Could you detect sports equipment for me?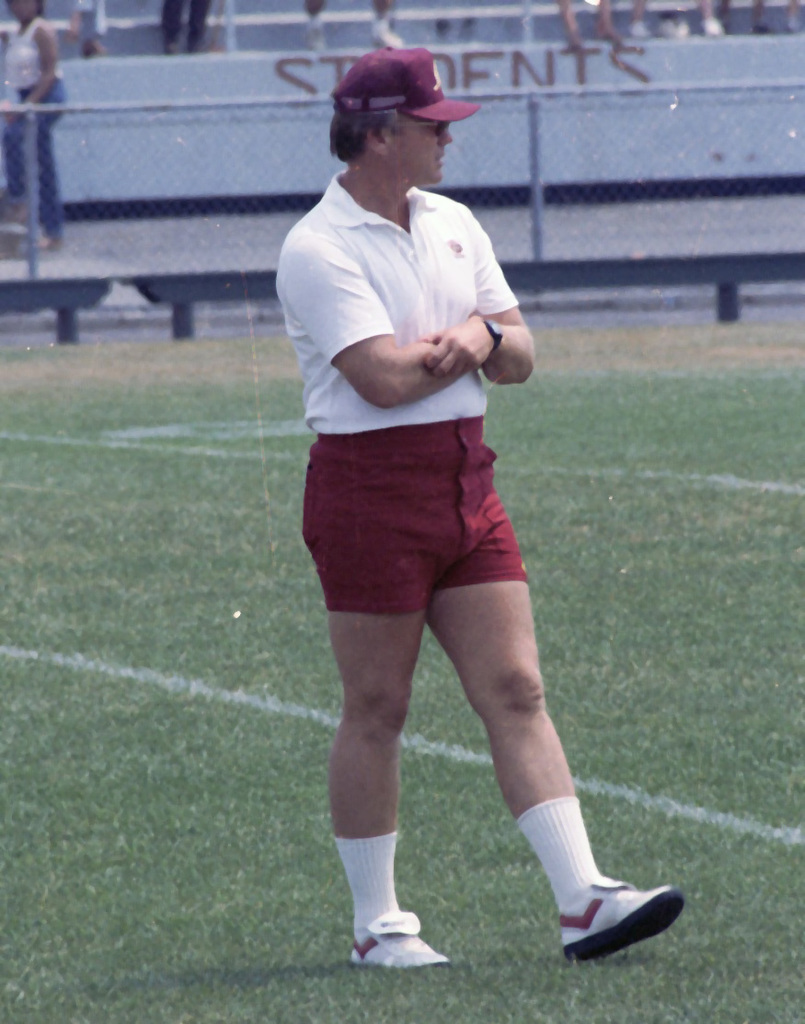
Detection result: <bbox>563, 874, 684, 966</bbox>.
